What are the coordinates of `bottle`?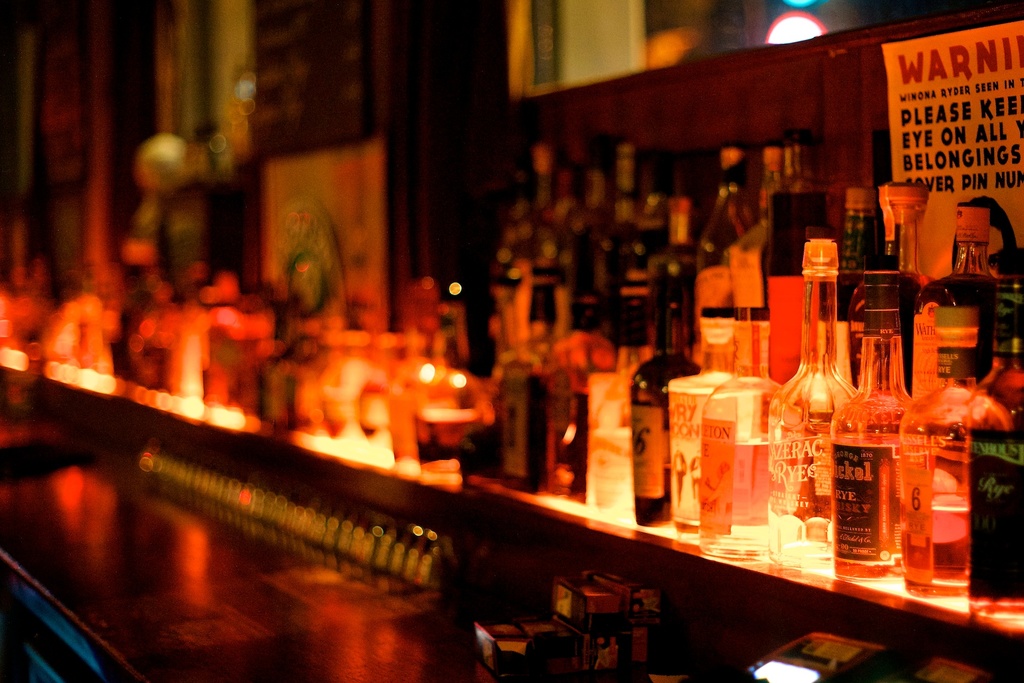
bbox(765, 236, 858, 567).
